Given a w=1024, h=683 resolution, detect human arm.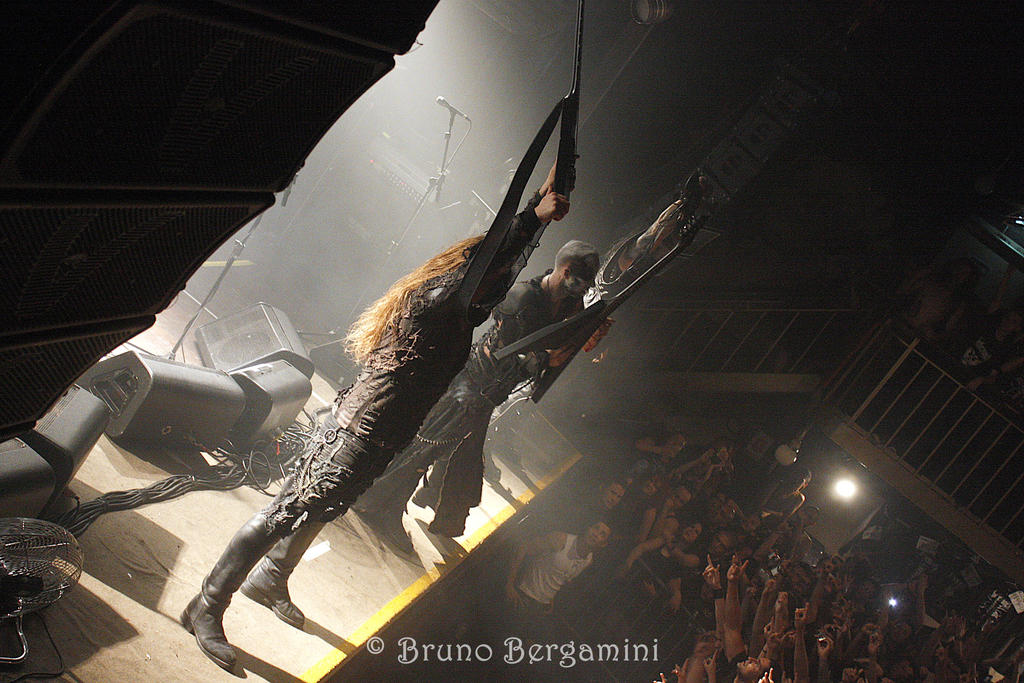
detection(755, 667, 778, 682).
